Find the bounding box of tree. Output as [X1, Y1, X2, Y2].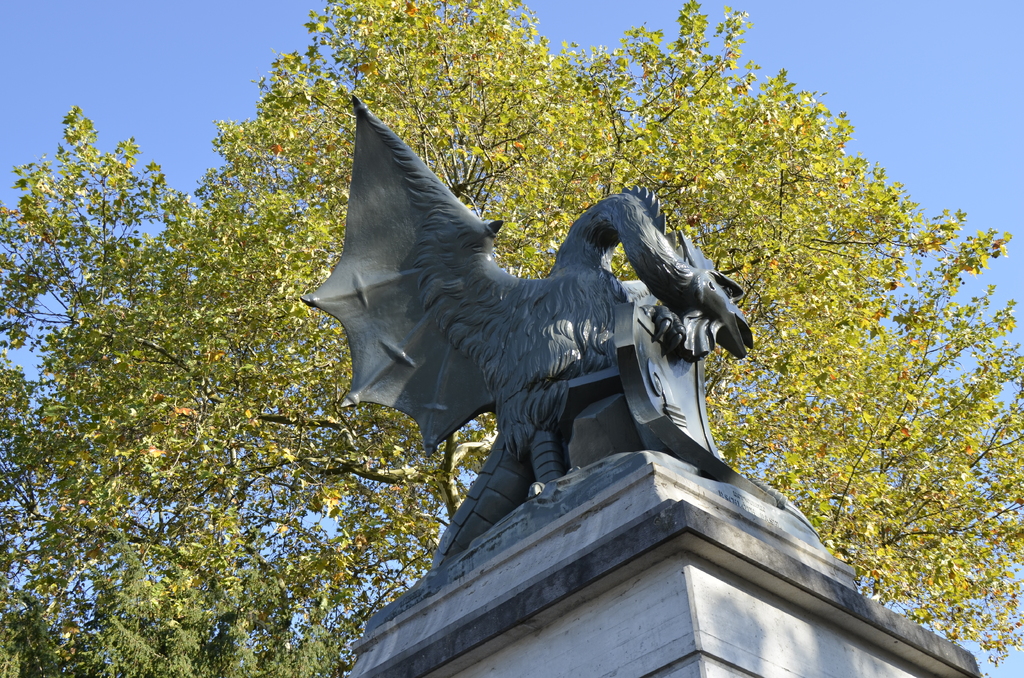
[0, 0, 1023, 665].
